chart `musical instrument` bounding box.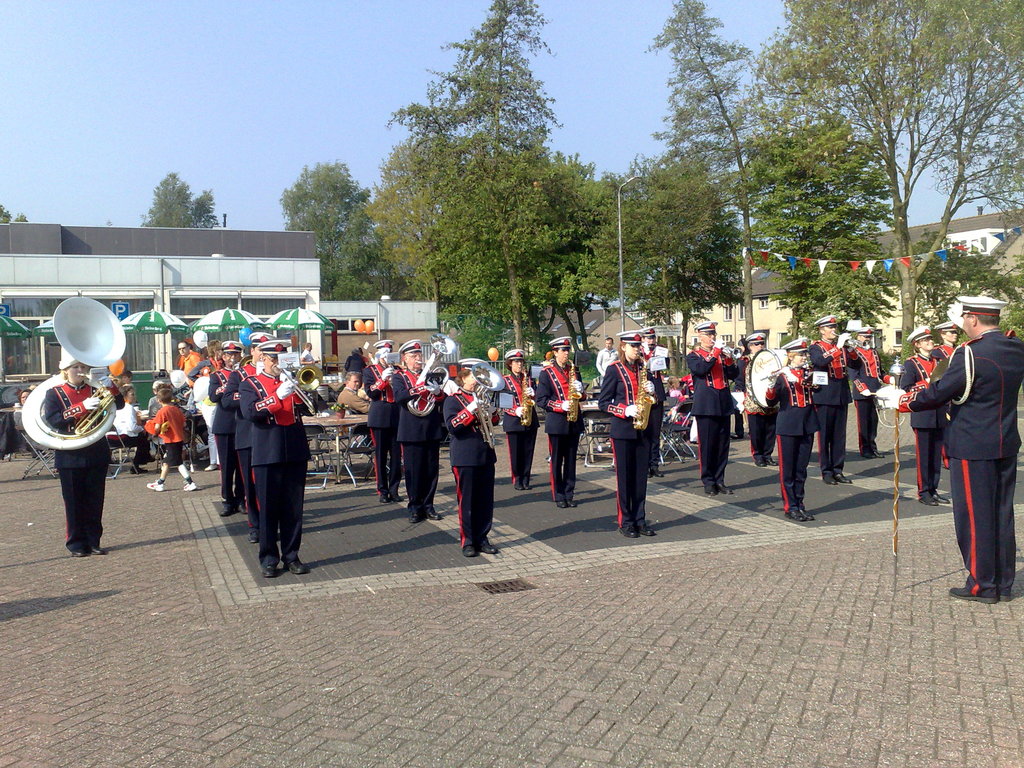
Charted: select_region(22, 292, 128, 448).
